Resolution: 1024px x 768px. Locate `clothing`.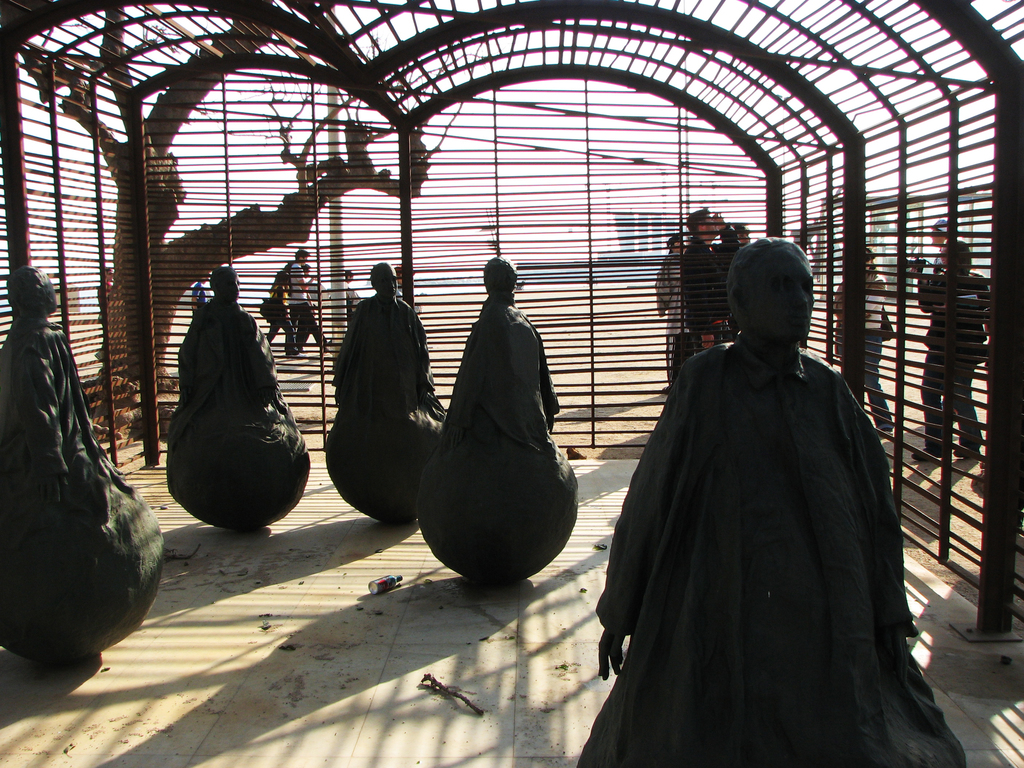
{"left": 651, "top": 252, "right": 692, "bottom": 379}.
